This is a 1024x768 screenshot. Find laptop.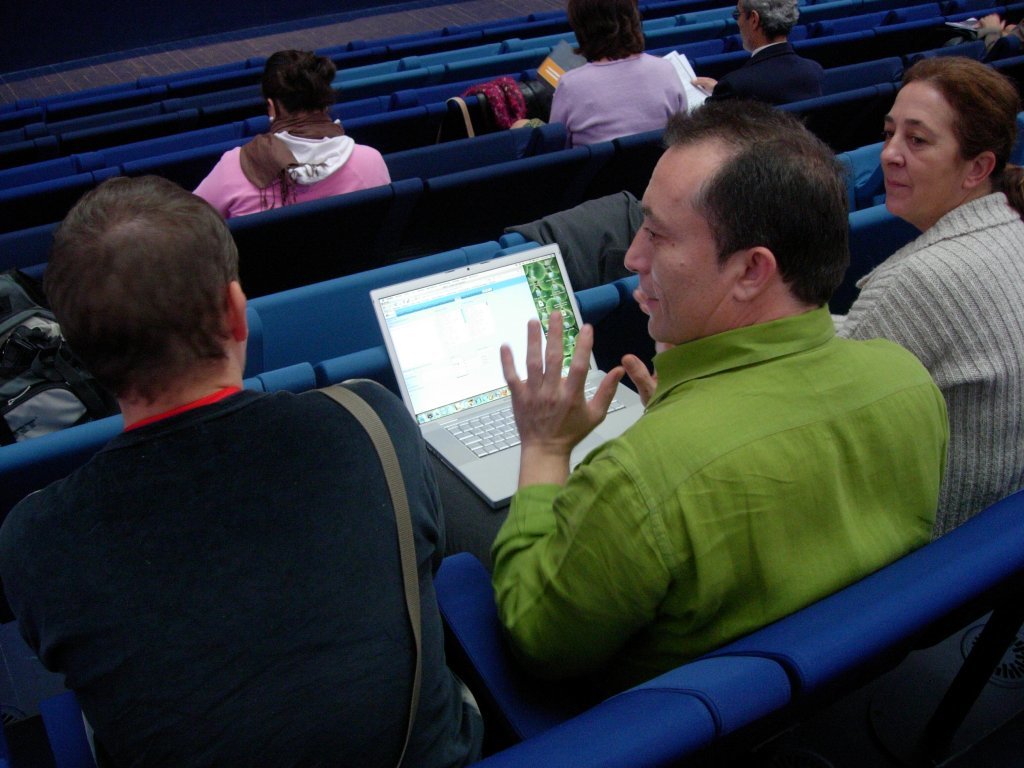
Bounding box: (363, 236, 649, 508).
